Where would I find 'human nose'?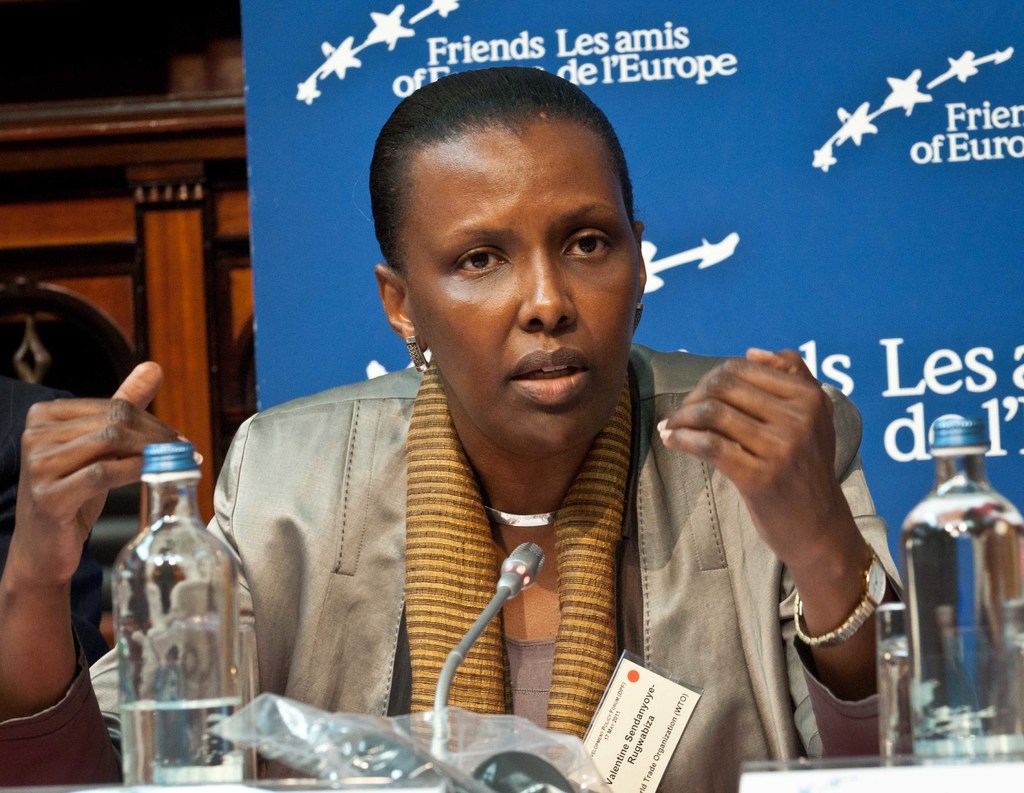
At x1=512 y1=246 x2=586 y2=330.
